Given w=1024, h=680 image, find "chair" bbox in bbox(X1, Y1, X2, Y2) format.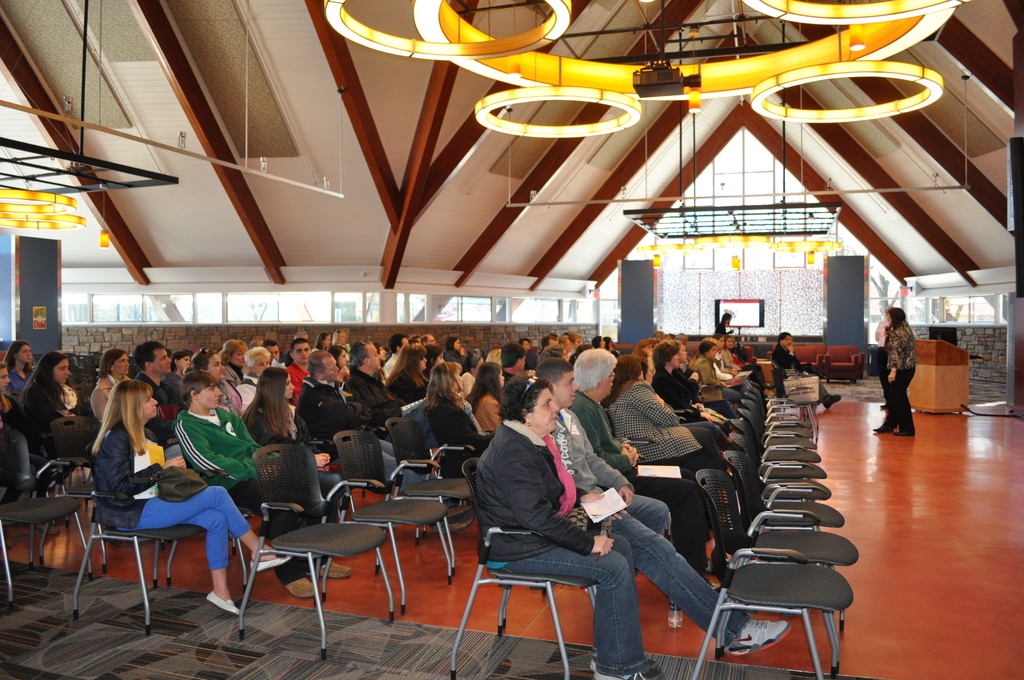
bbox(386, 414, 474, 574).
